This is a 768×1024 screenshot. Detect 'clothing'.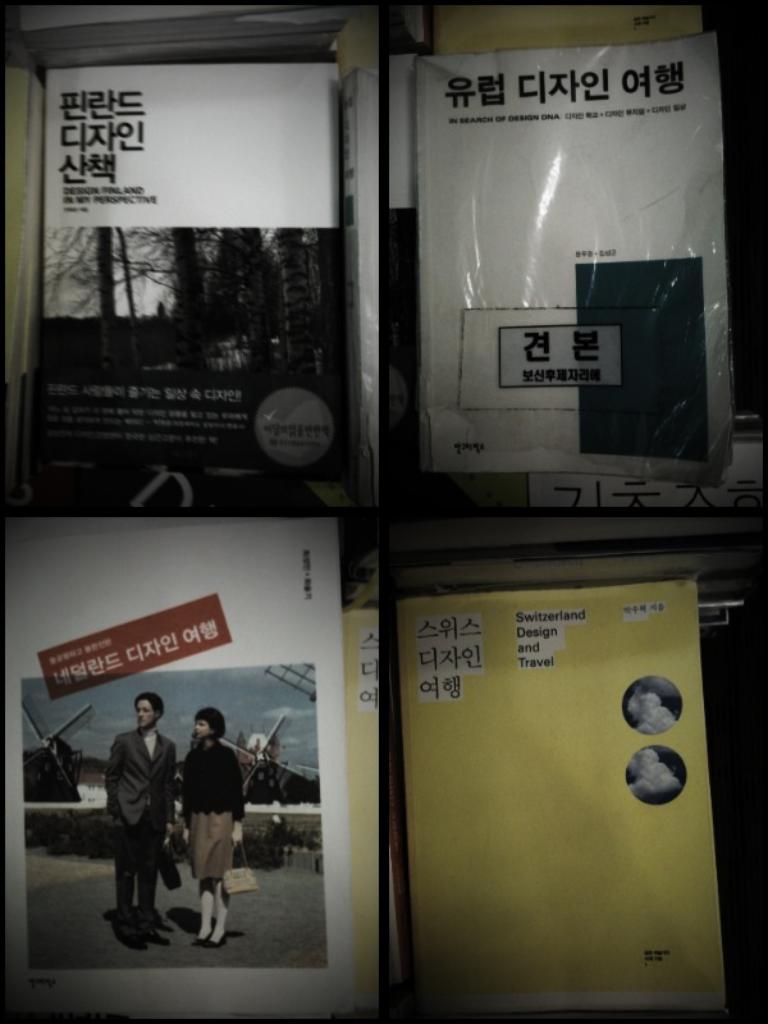
{"left": 87, "top": 699, "right": 179, "bottom": 899}.
